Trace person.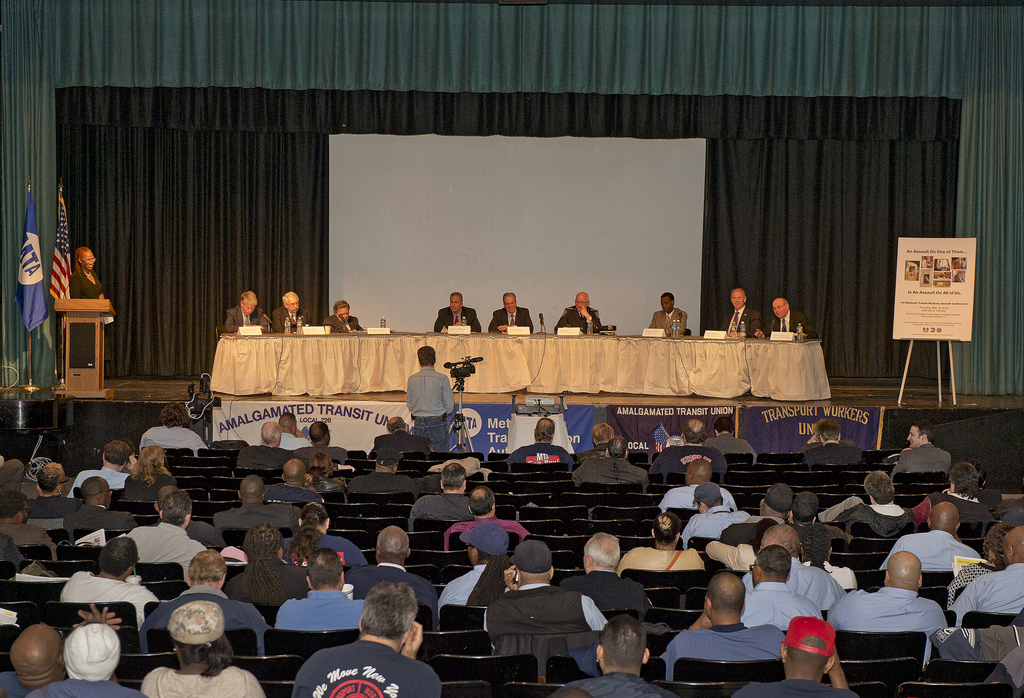
Traced to [left=657, top=460, right=735, bottom=513].
